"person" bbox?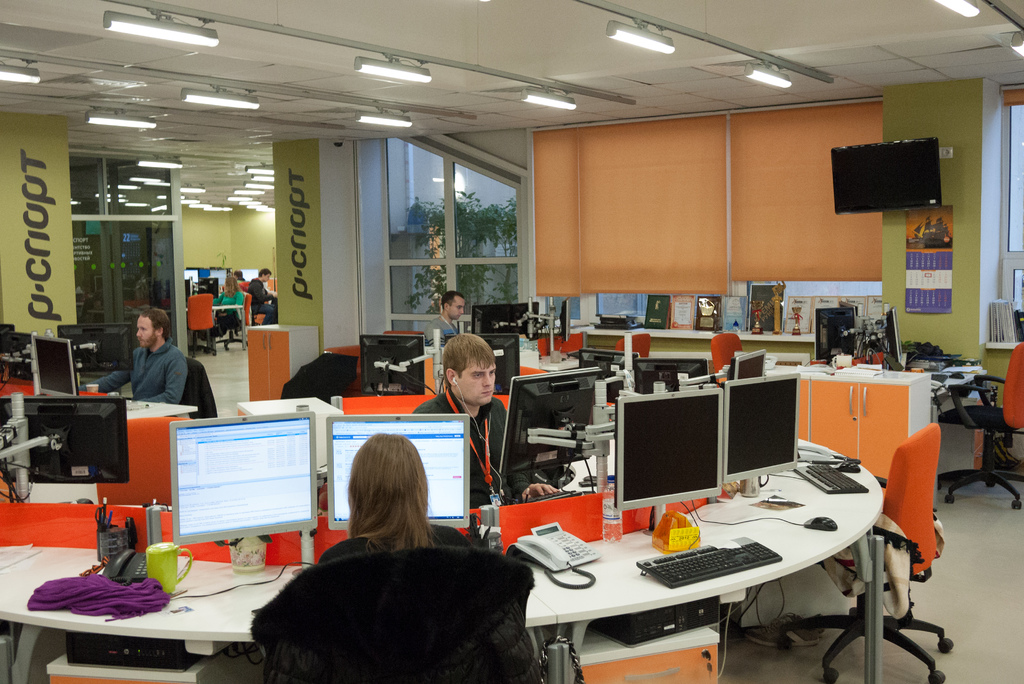
410, 330, 568, 521
